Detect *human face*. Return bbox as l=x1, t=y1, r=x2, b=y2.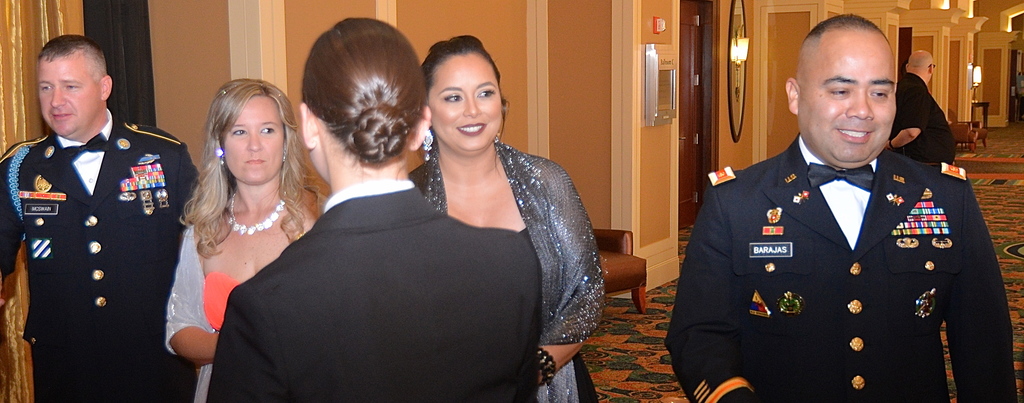
l=223, t=96, r=286, b=186.
